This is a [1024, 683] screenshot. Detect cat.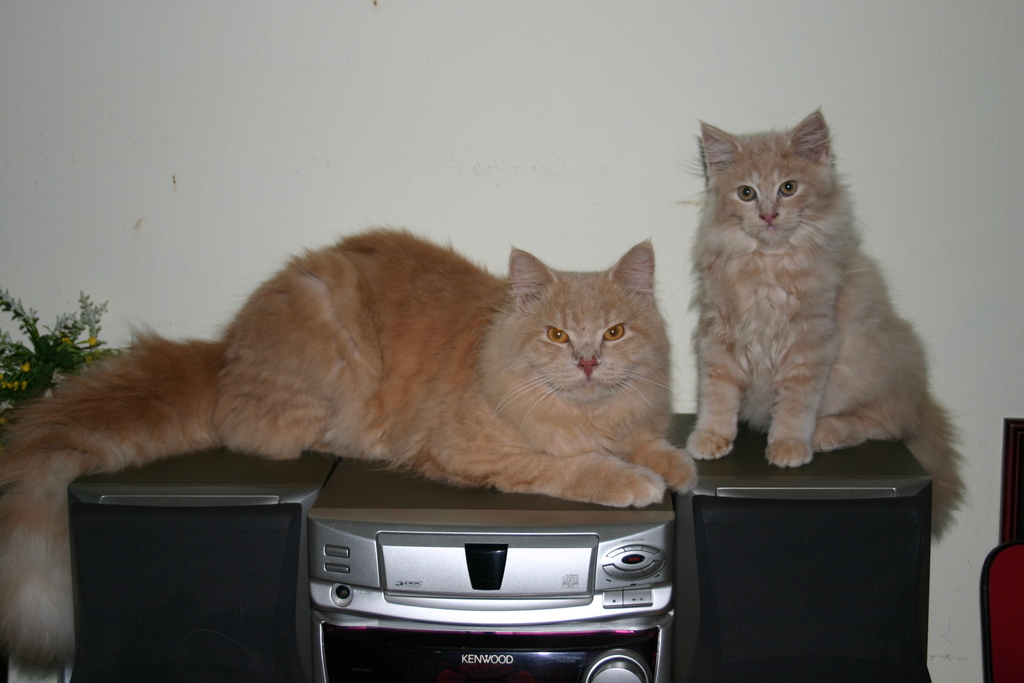
0:229:697:671.
